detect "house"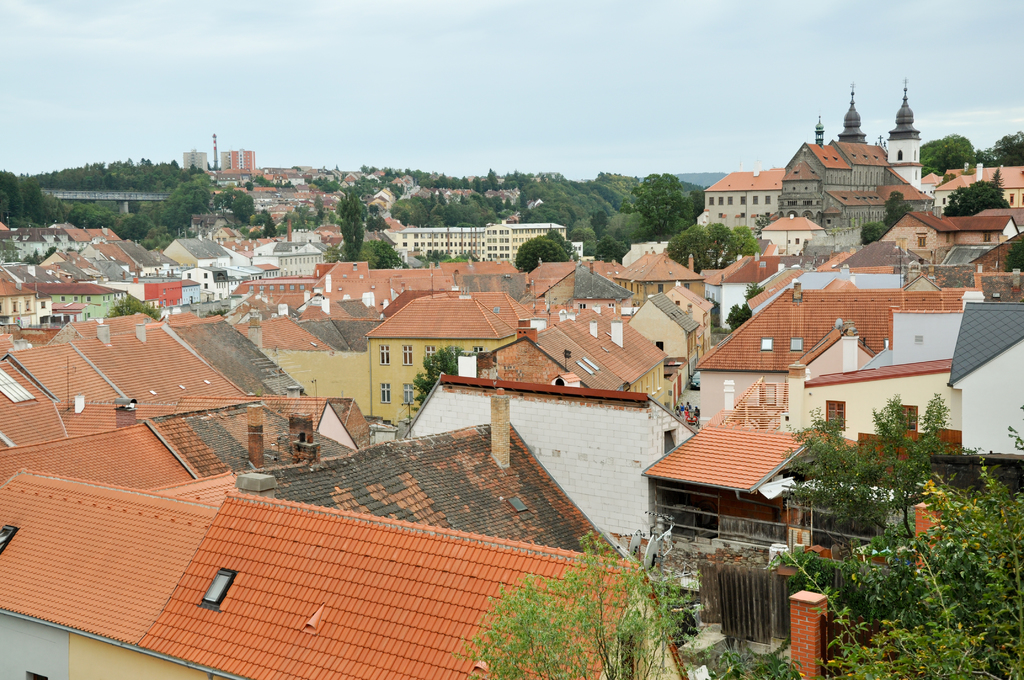
box(653, 407, 835, 546)
